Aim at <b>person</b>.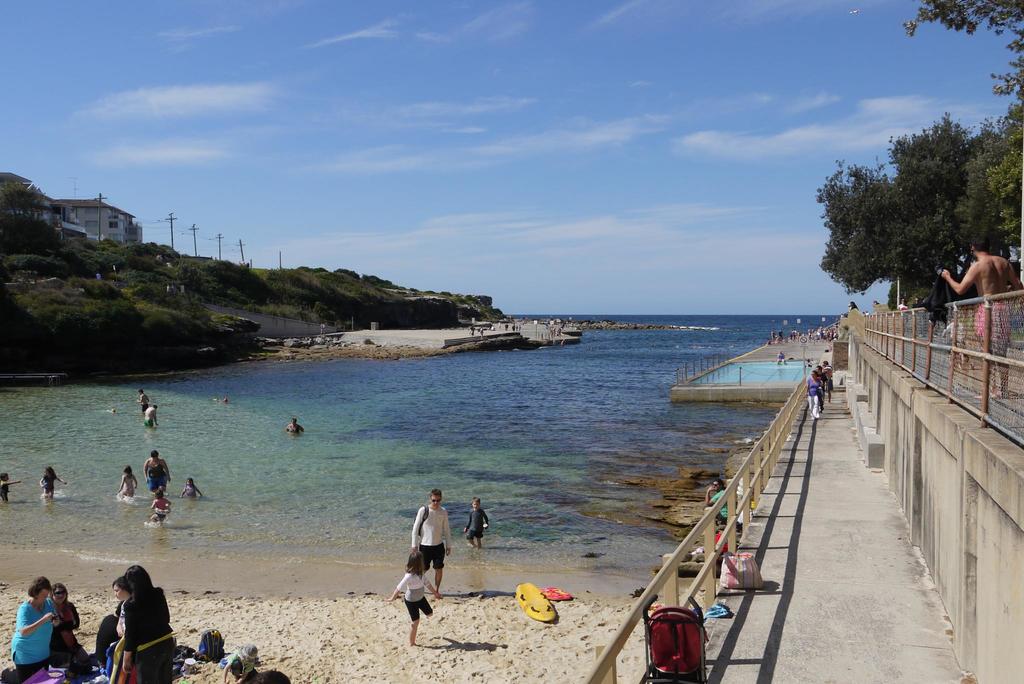
Aimed at pyautogui.locateOnScreen(141, 402, 162, 427).
